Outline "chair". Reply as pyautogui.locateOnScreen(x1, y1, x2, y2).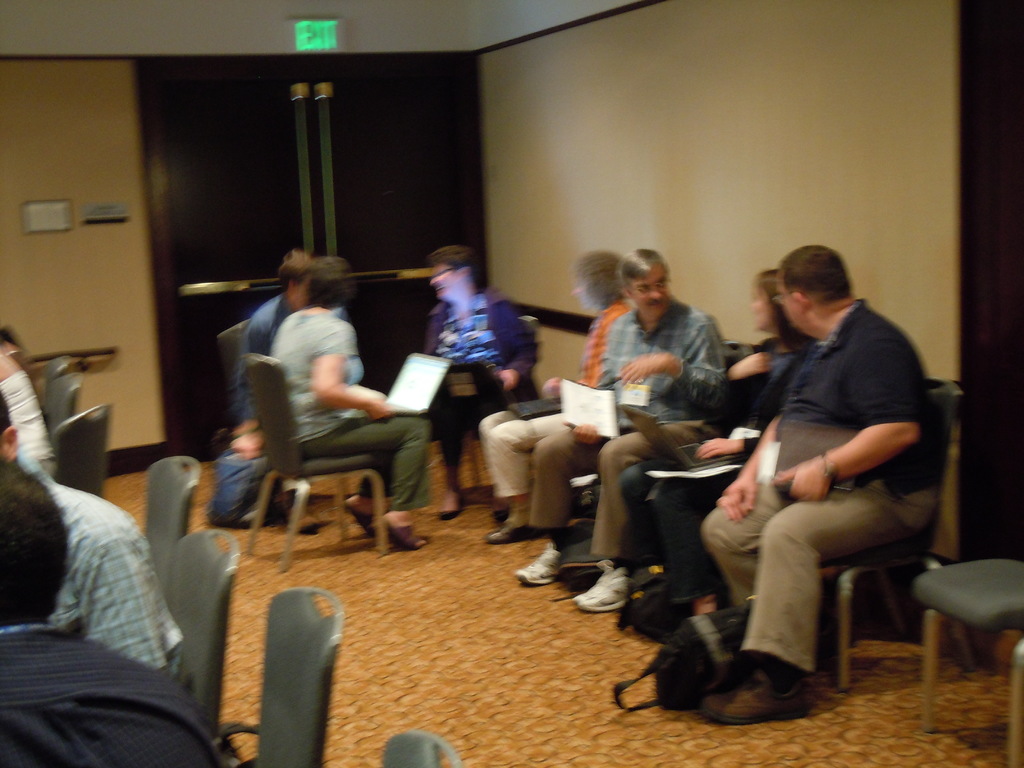
pyautogui.locateOnScreen(40, 369, 83, 447).
